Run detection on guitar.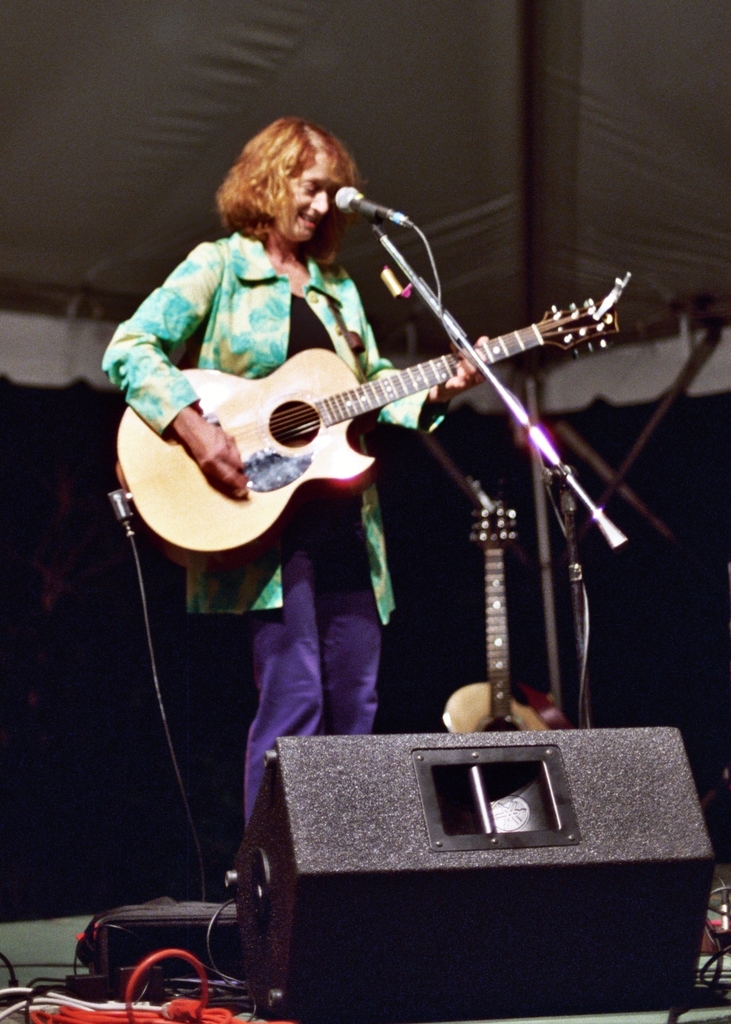
Result: bbox=[123, 271, 629, 559].
